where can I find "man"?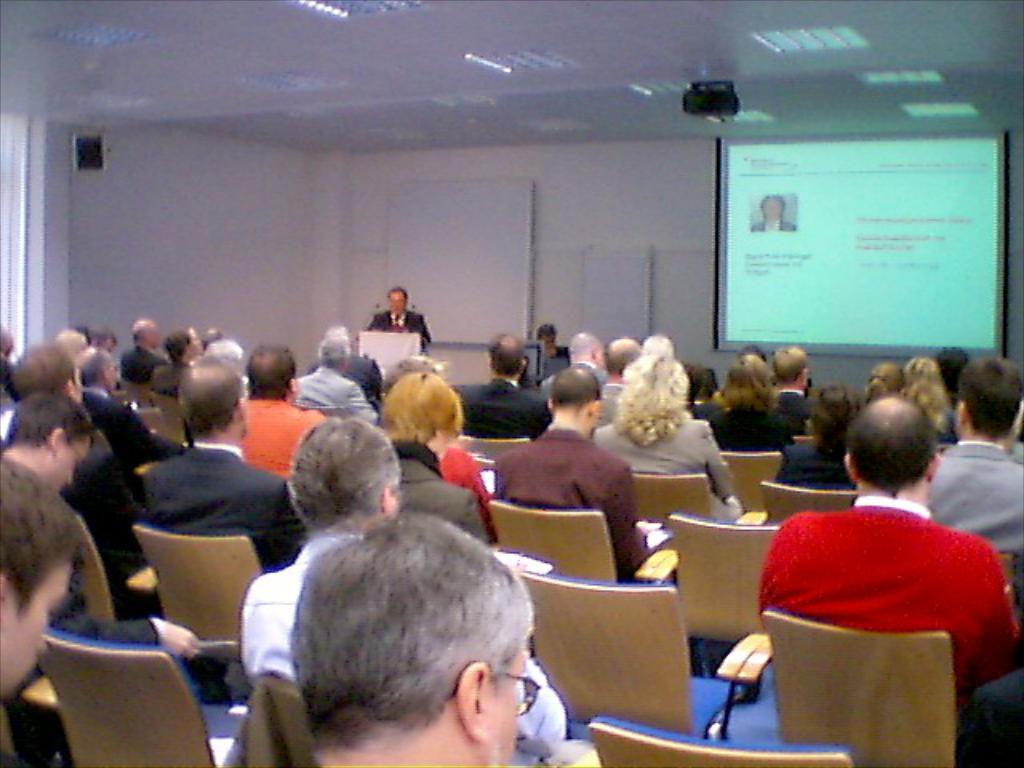
You can find it at bbox(269, 506, 541, 766).
